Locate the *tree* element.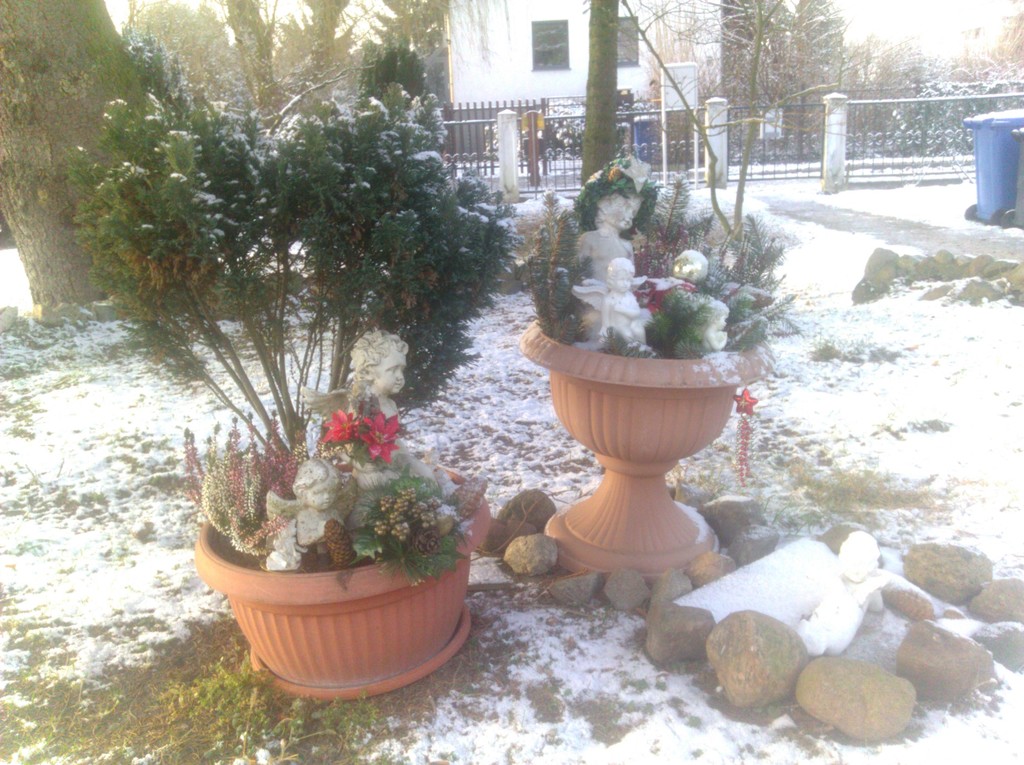
Element bbox: left=0, top=0, right=170, bottom=307.
